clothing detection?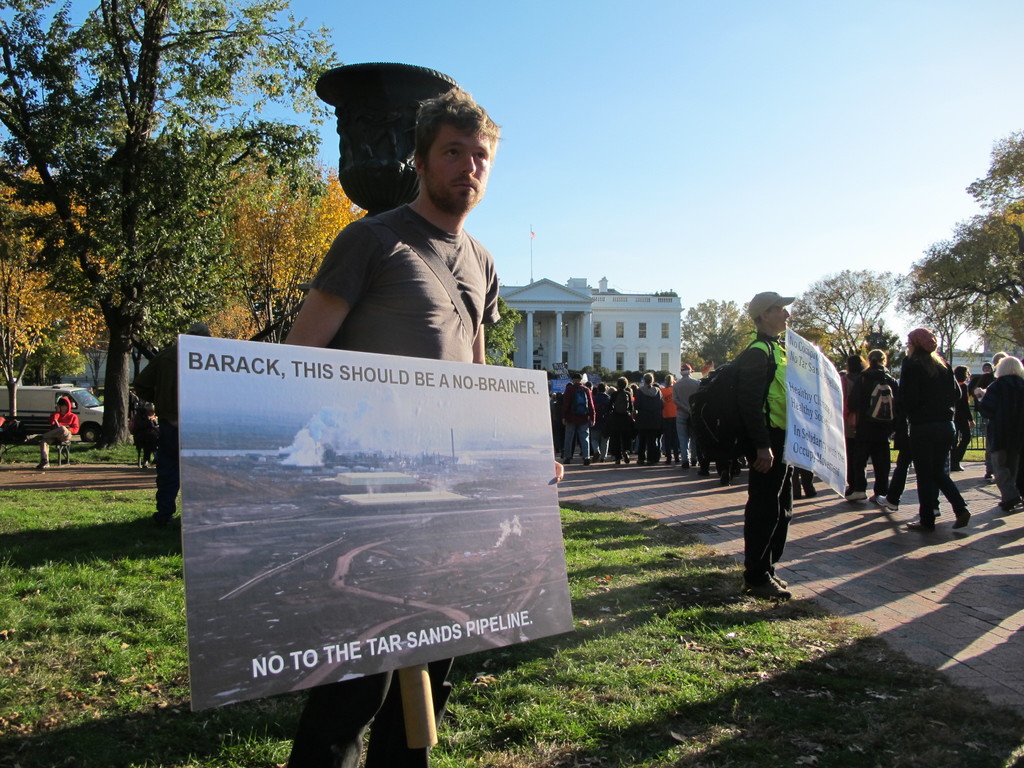
694 324 801 593
